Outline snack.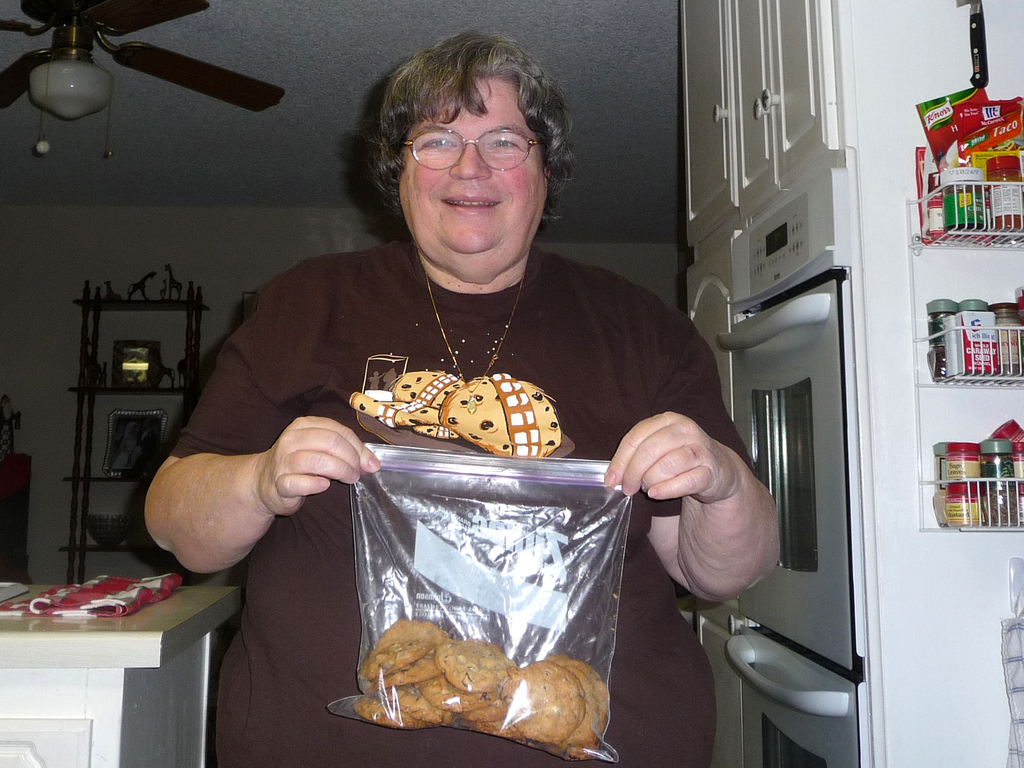
Outline: <bbox>351, 622, 602, 747</bbox>.
